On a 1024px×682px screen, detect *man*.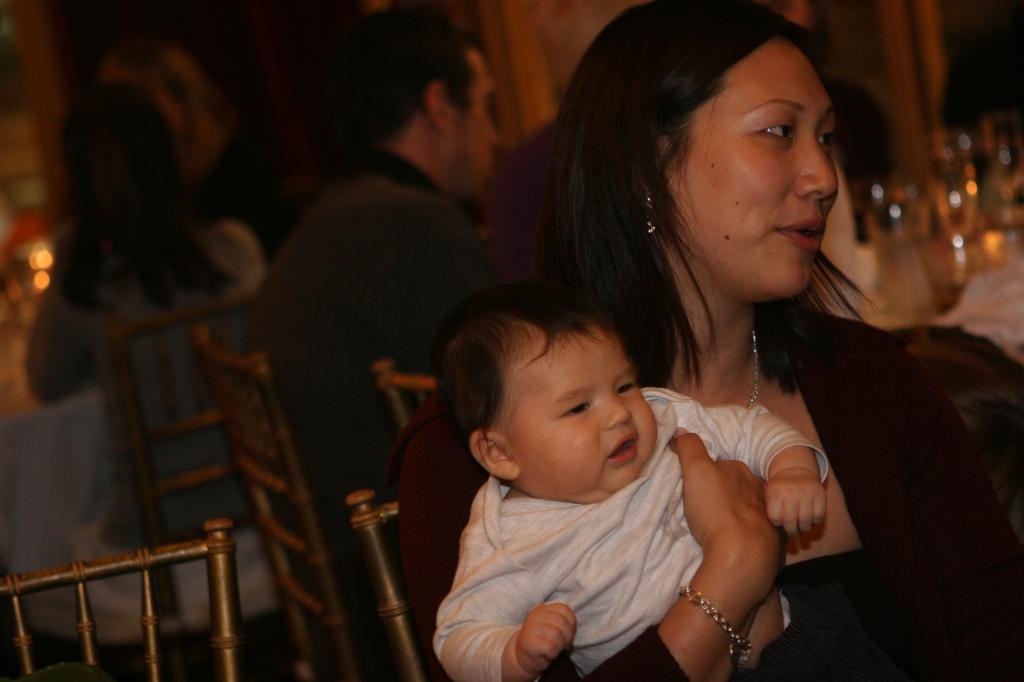
238, 0, 504, 681.
